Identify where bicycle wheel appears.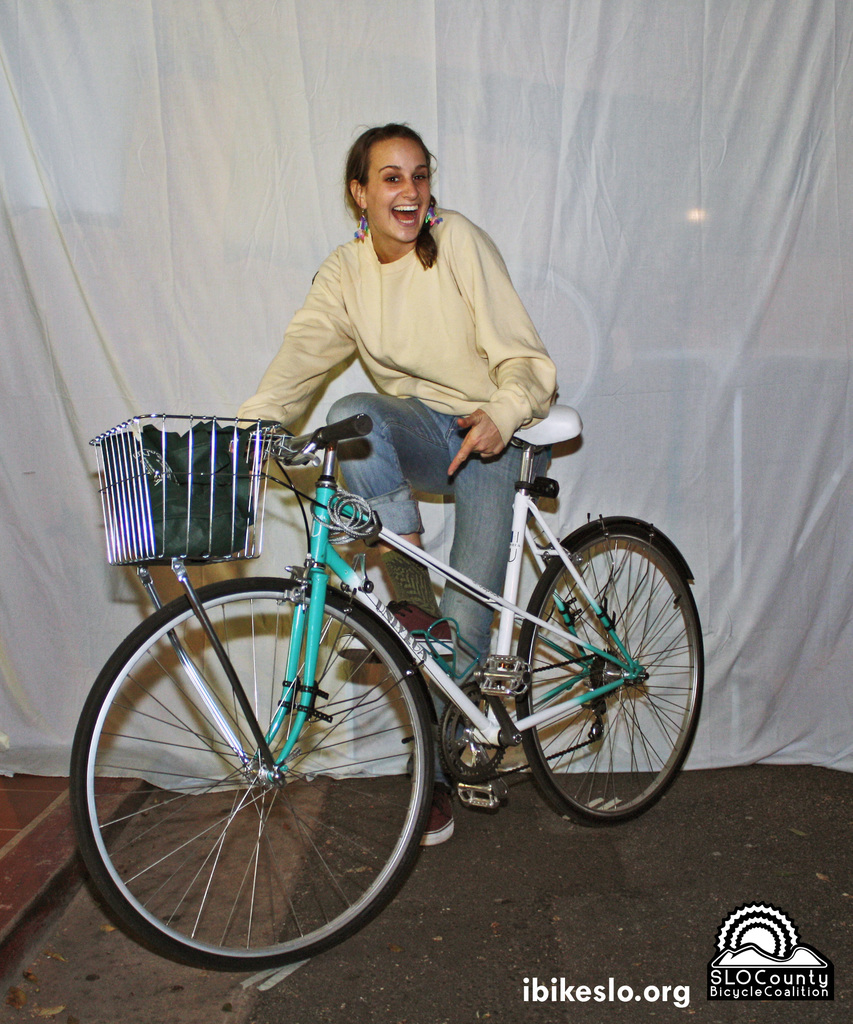
Appears at l=76, t=605, r=447, b=979.
